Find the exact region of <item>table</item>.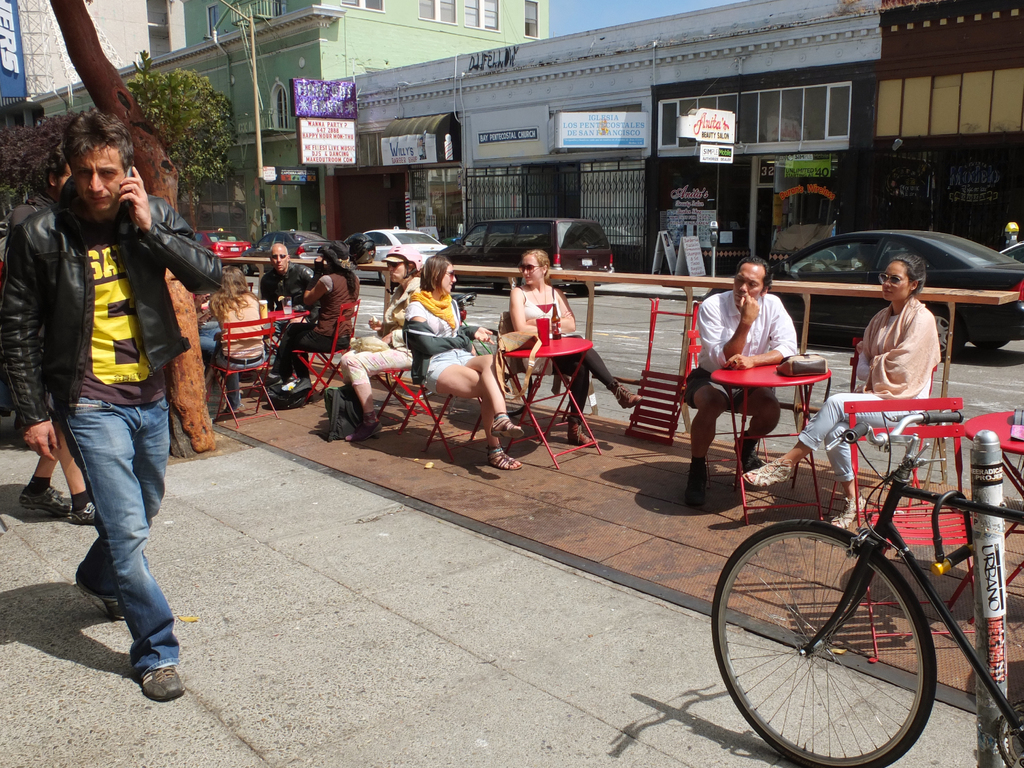
Exact region: 687 355 860 481.
